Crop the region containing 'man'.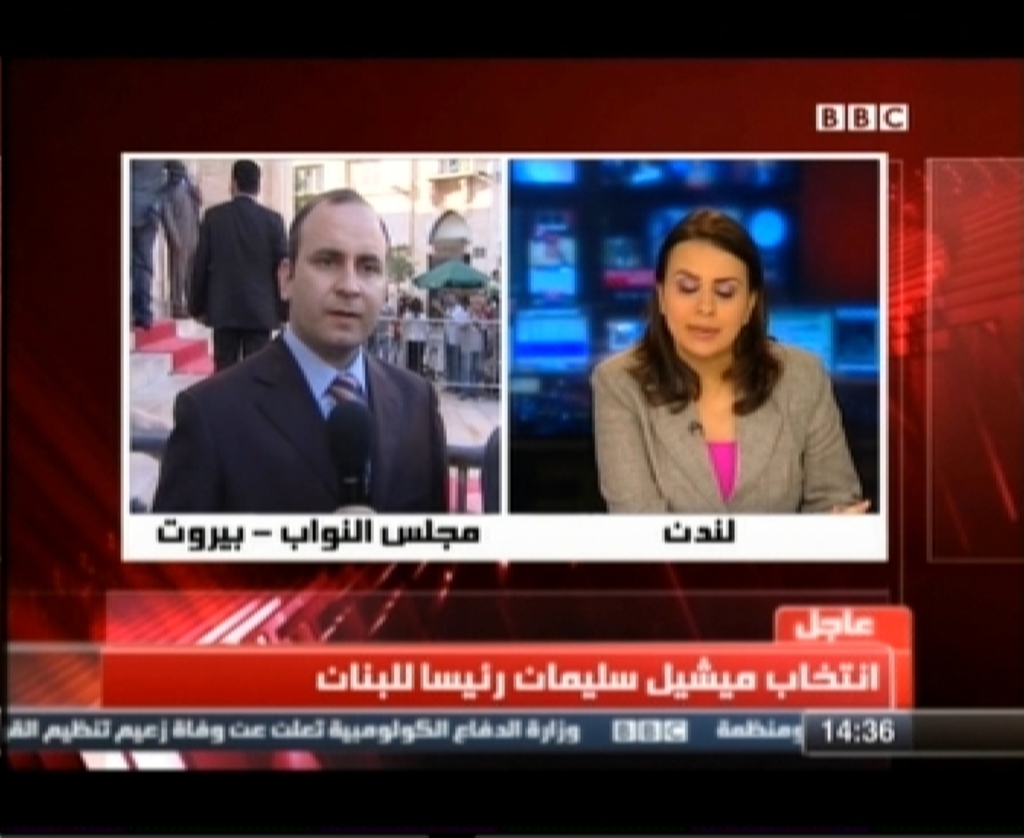
Crop region: 191,157,294,370.
